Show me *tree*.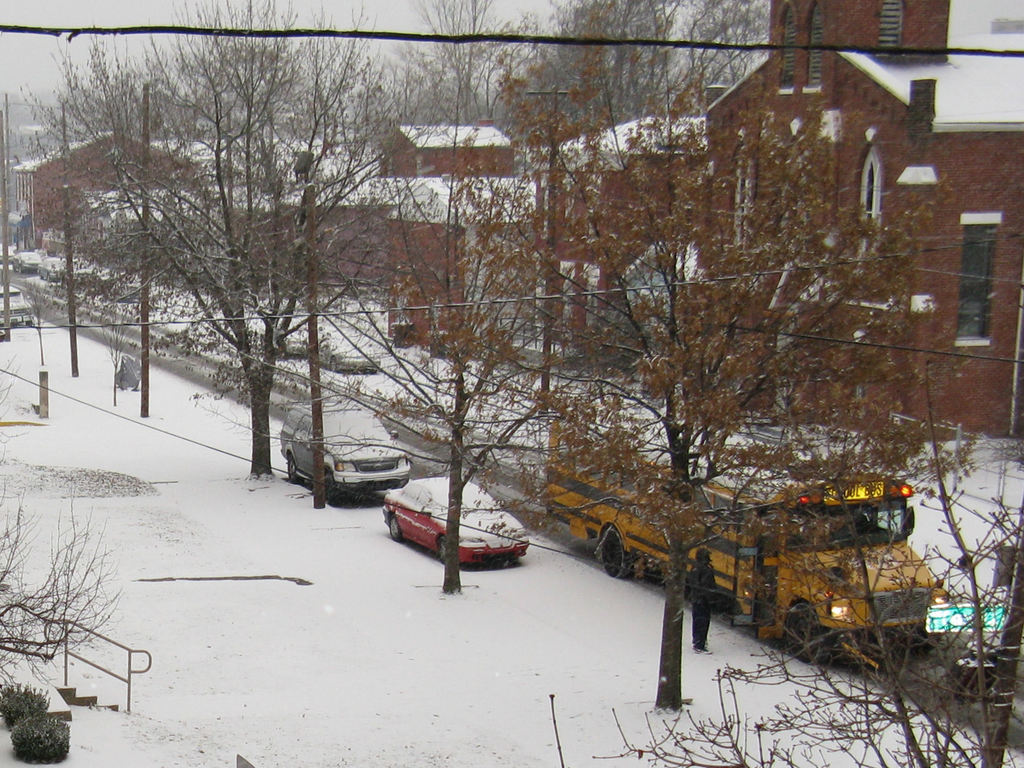
*tree* is here: bbox(676, 0, 791, 88).
